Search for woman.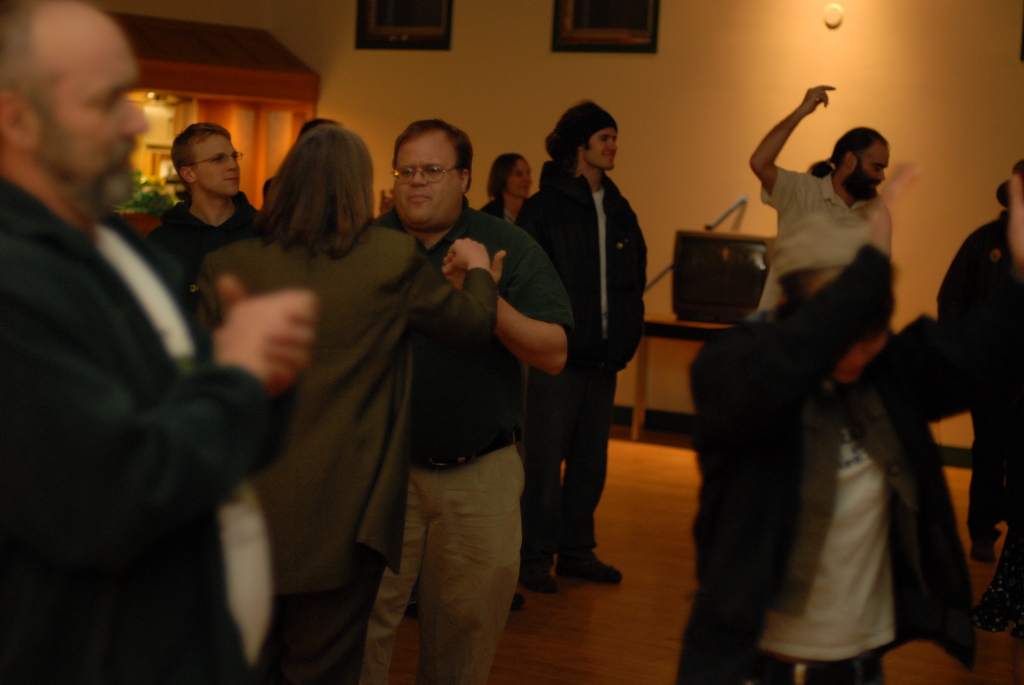
Found at 482:153:536:225.
